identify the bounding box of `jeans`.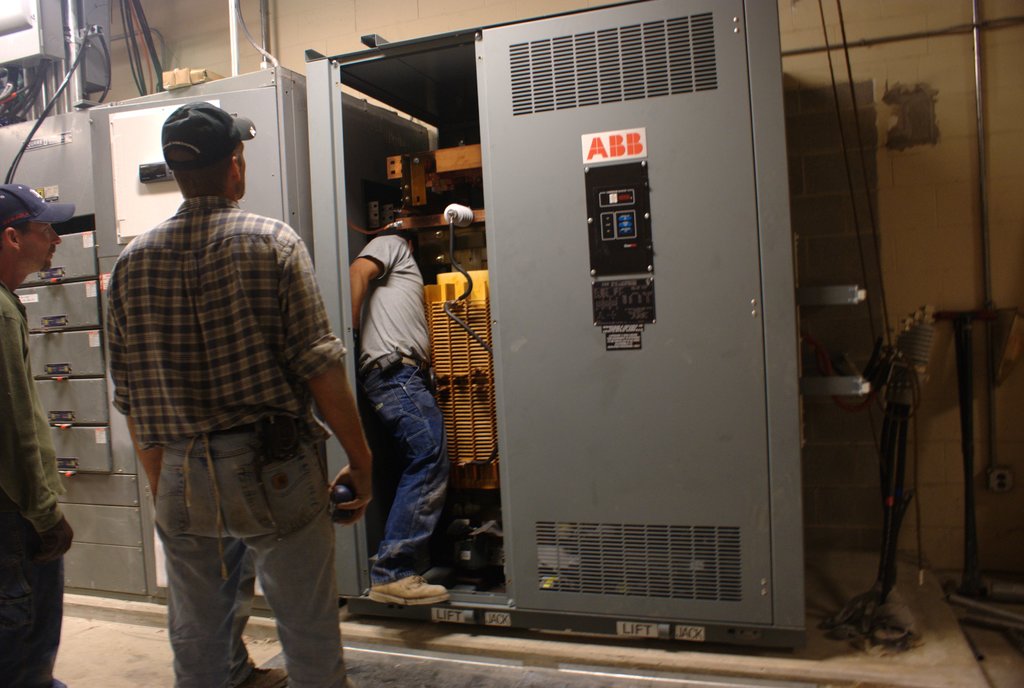
(left=368, top=352, right=459, bottom=587).
